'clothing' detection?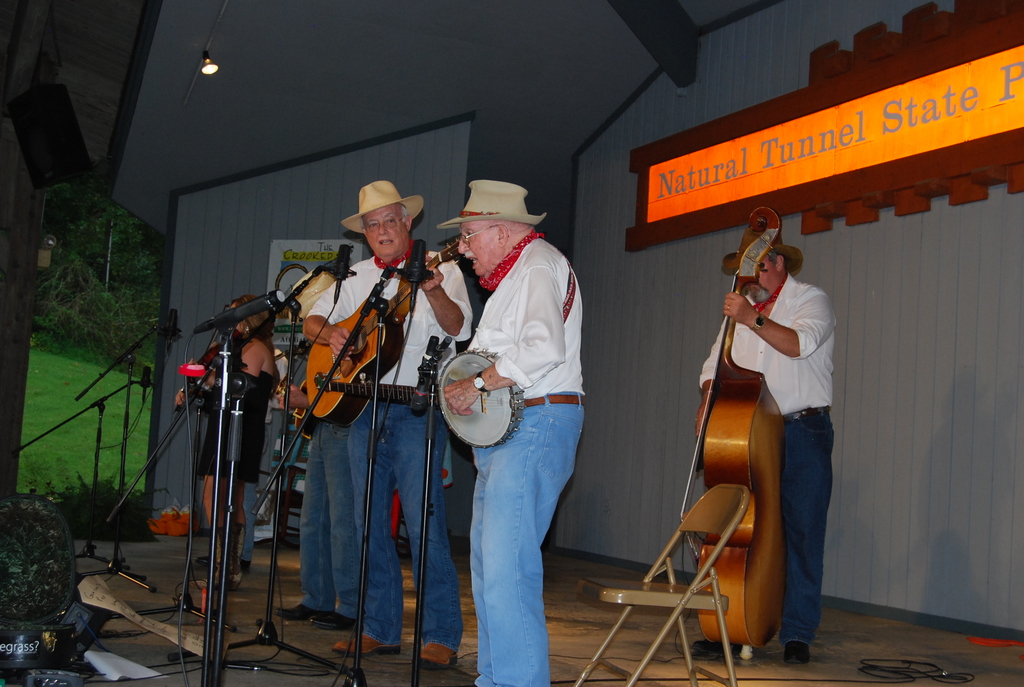
bbox=[301, 417, 350, 616]
